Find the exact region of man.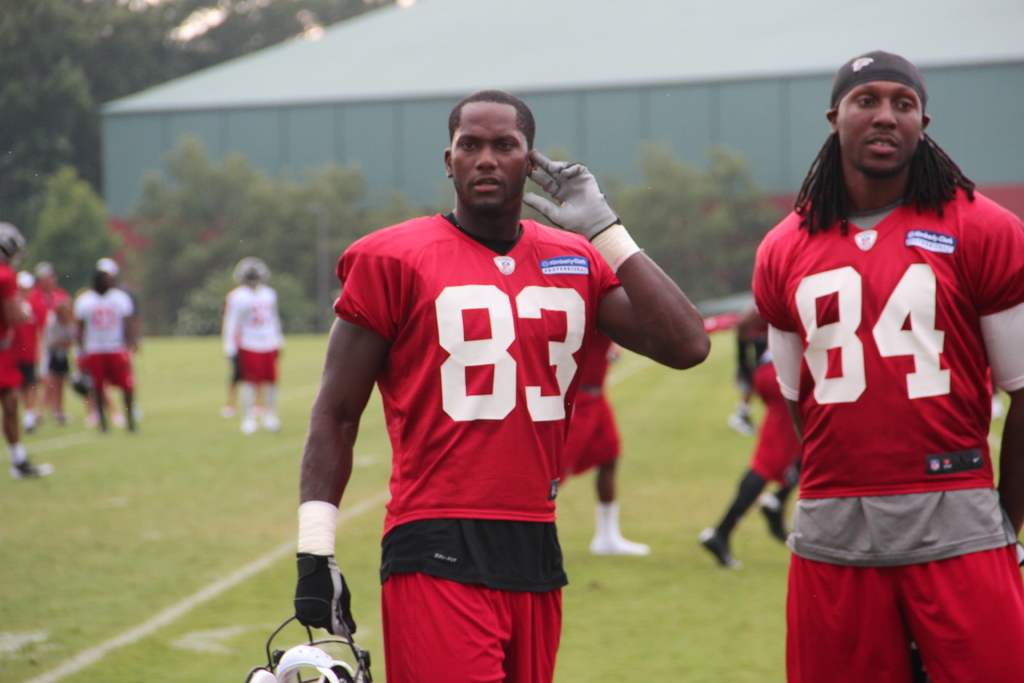
Exact region: {"x1": 30, "y1": 259, "x2": 79, "y2": 429}.
